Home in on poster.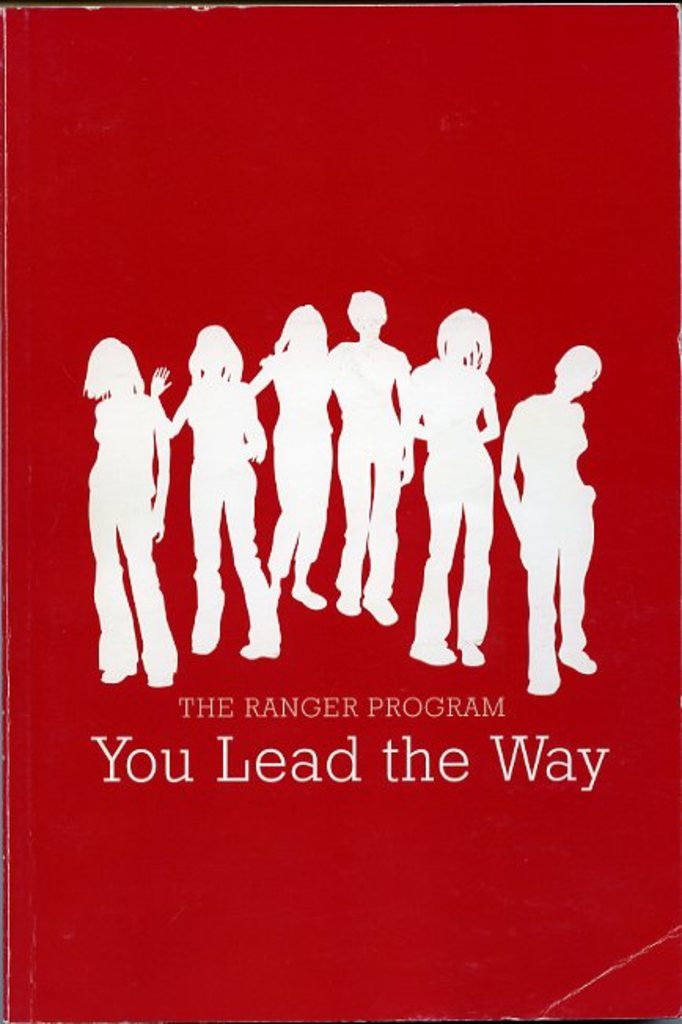
Homed in at bbox=(0, 2, 673, 1018).
